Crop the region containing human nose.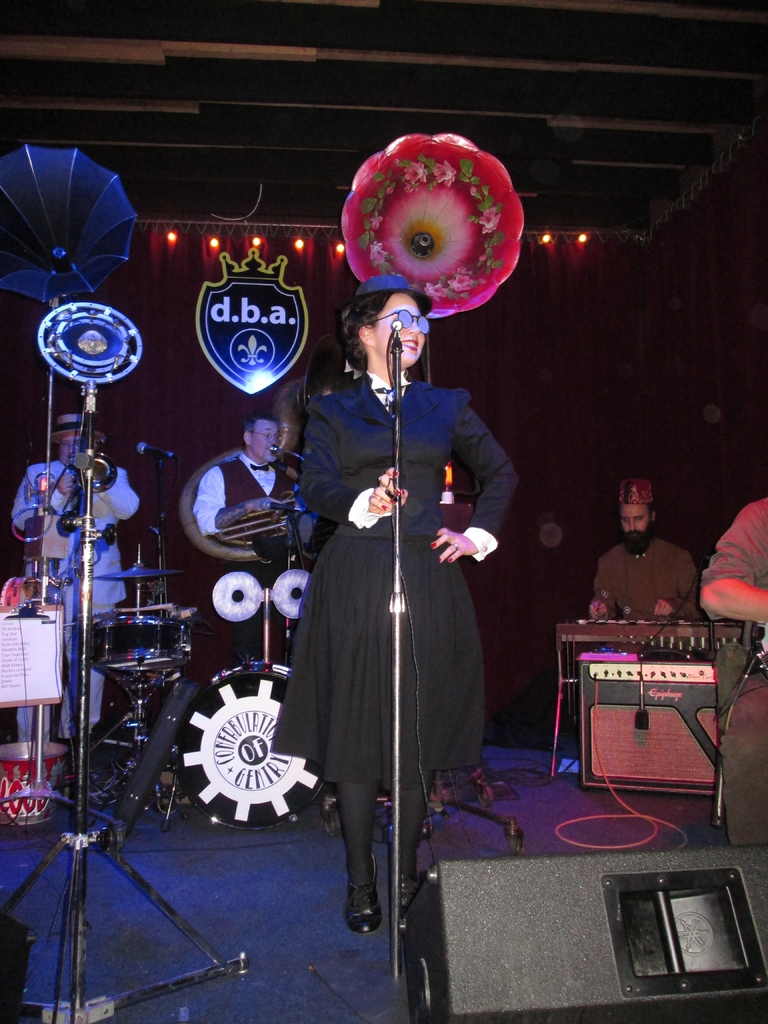
Crop region: <box>405,320,422,336</box>.
